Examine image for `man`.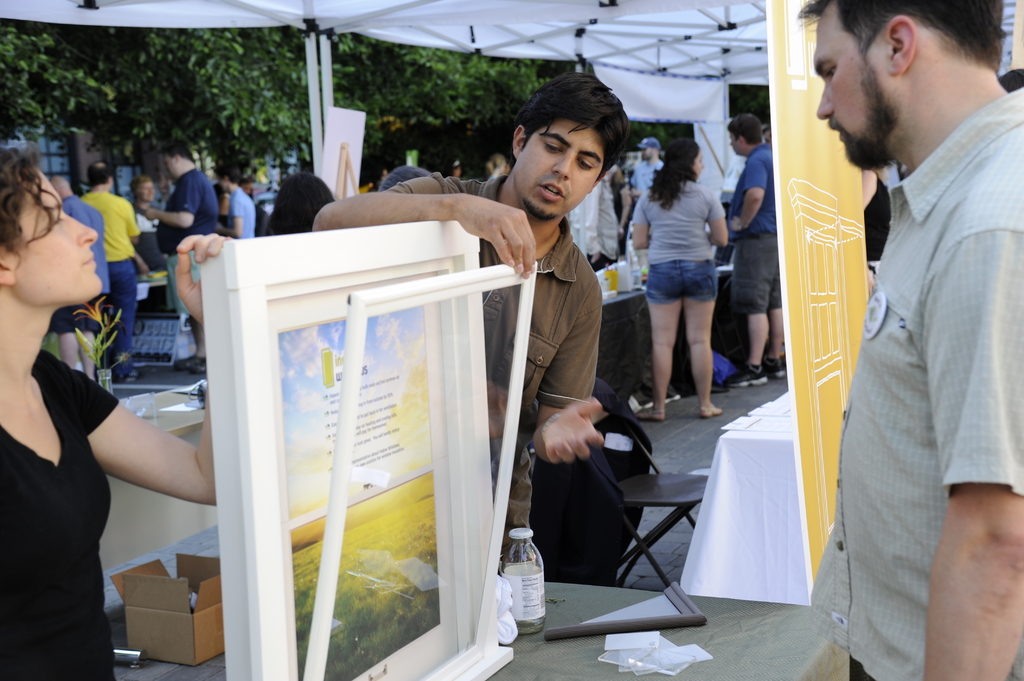
Examination result: box=[630, 137, 664, 202].
